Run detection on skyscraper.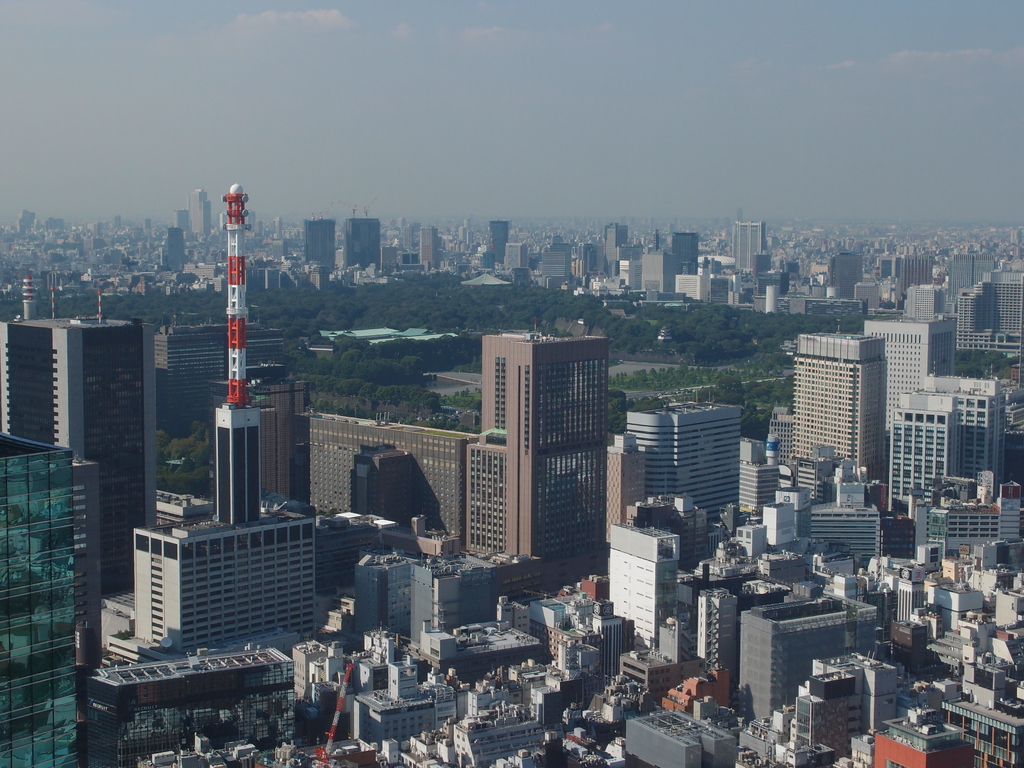
Result: (x1=738, y1=215, x2=771, y2=282).
